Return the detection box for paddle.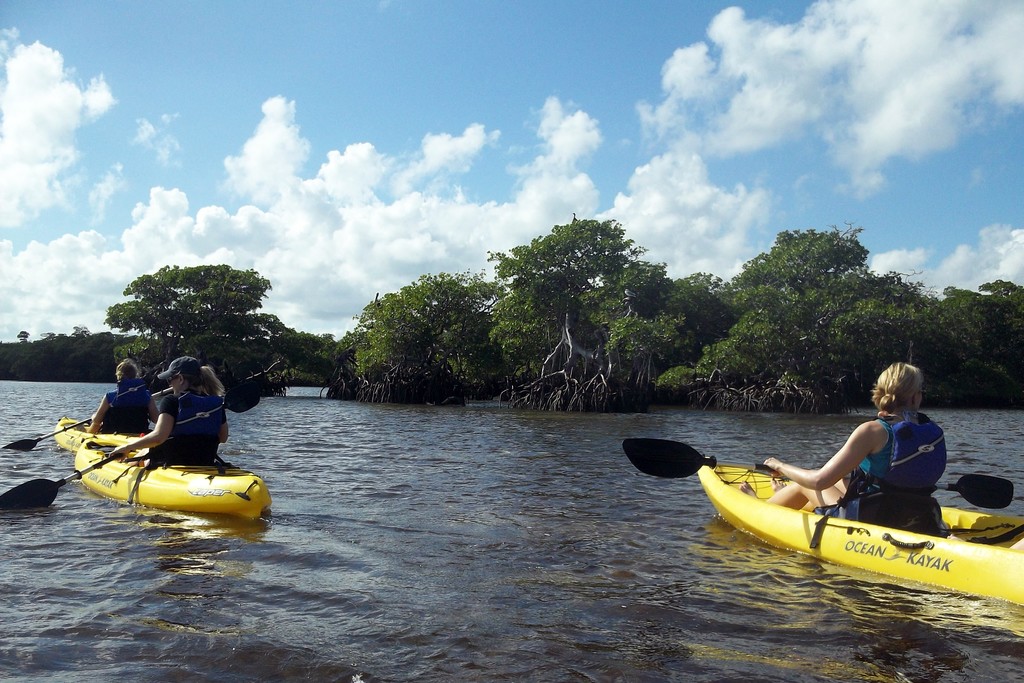
(left=623, top=437, right=1013, bottom=510).
